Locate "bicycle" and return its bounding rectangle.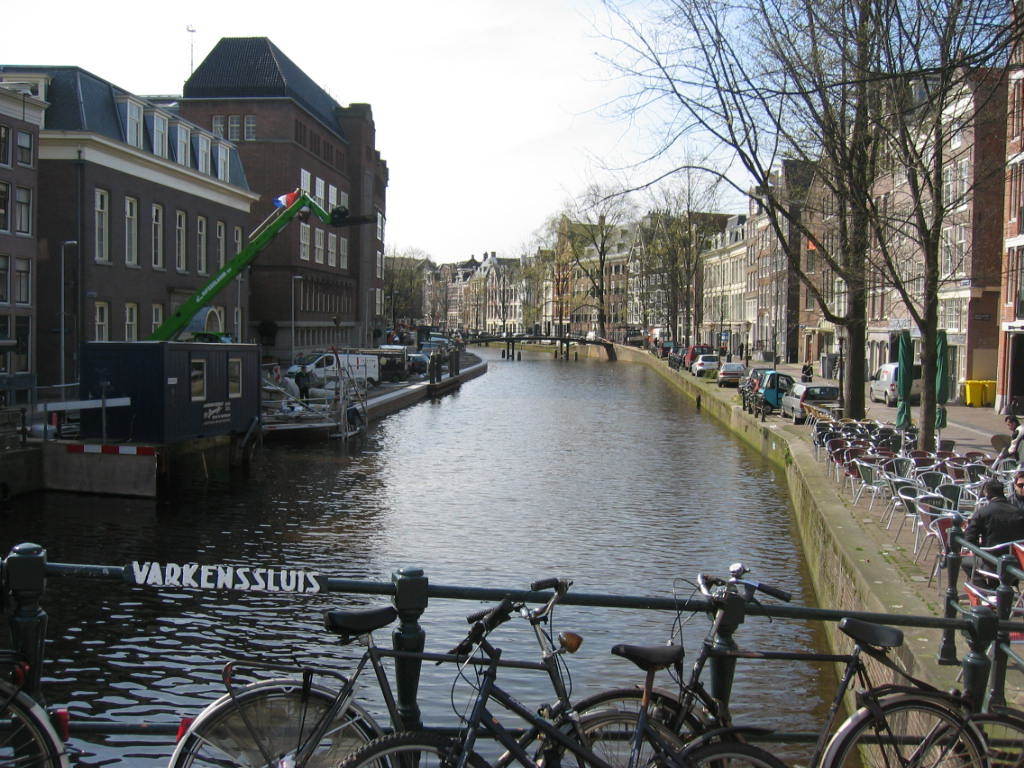
rect(0, 647, 84, 767).
